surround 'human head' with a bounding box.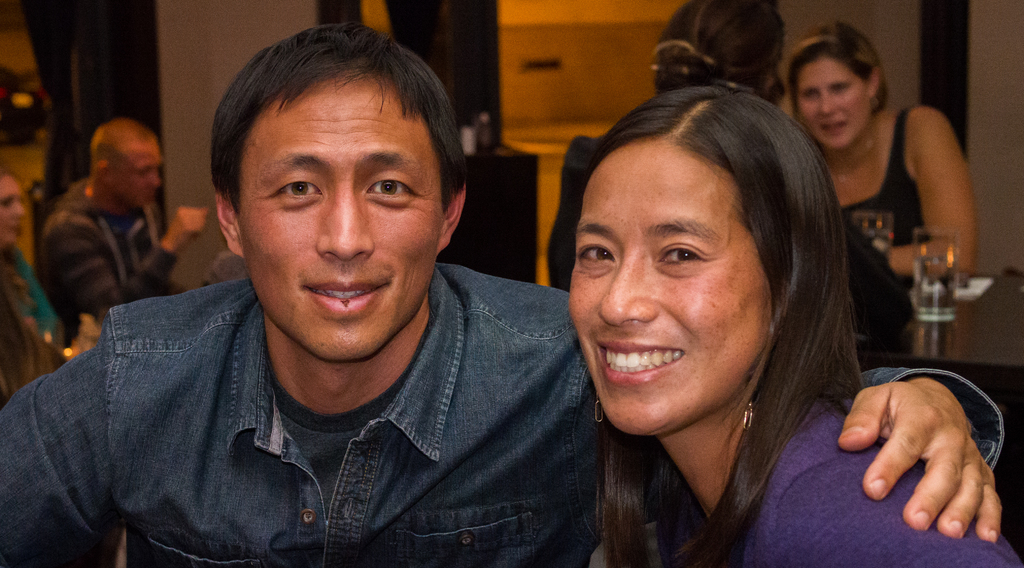
Rect(574, 90, 831, 406).
